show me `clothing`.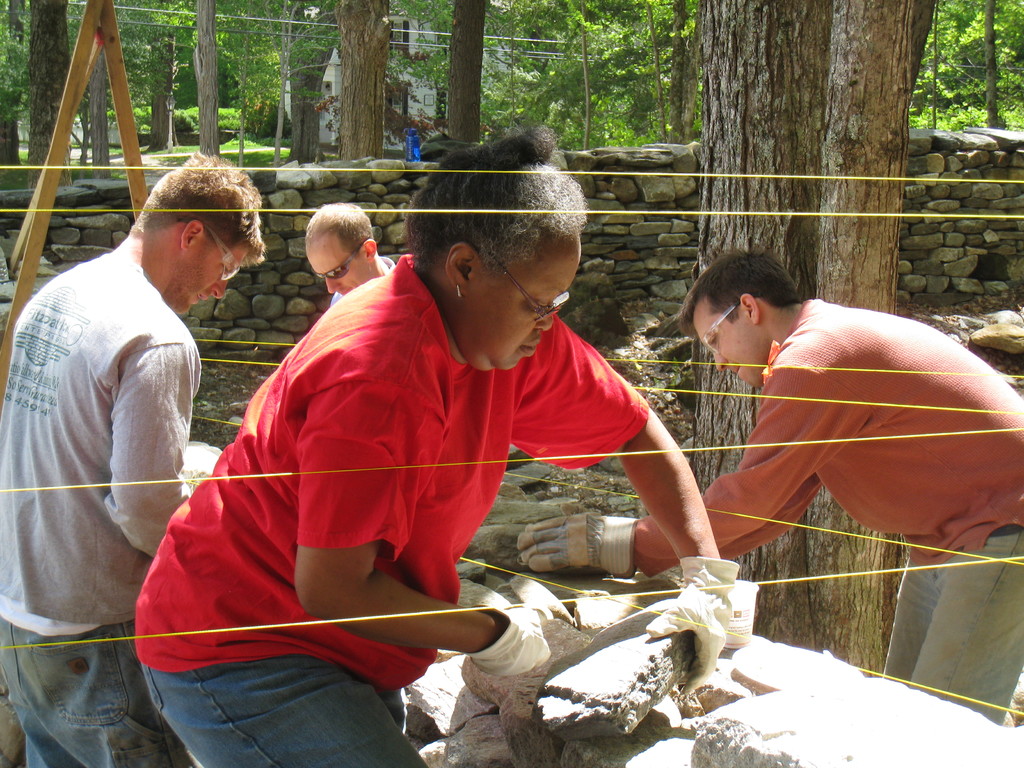
`clothing` is here: {"left": 324, "top": 250, "right": 391, "bottom": 311}.
